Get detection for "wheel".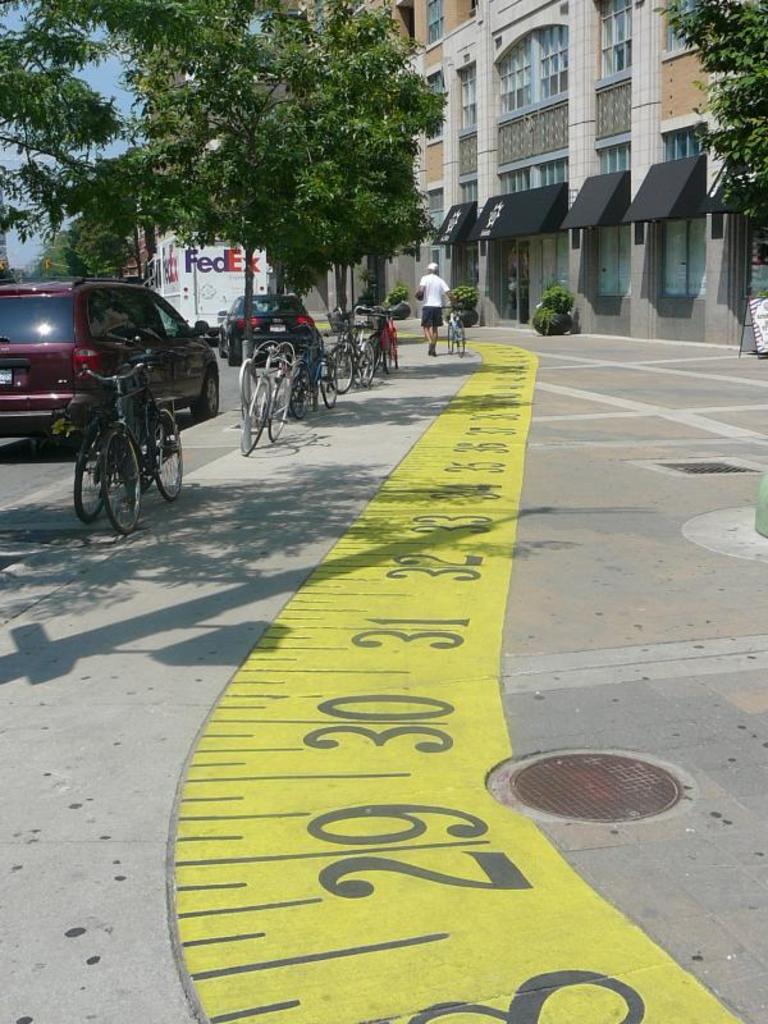
Detection: Rect(148, 408, 188, 507).
